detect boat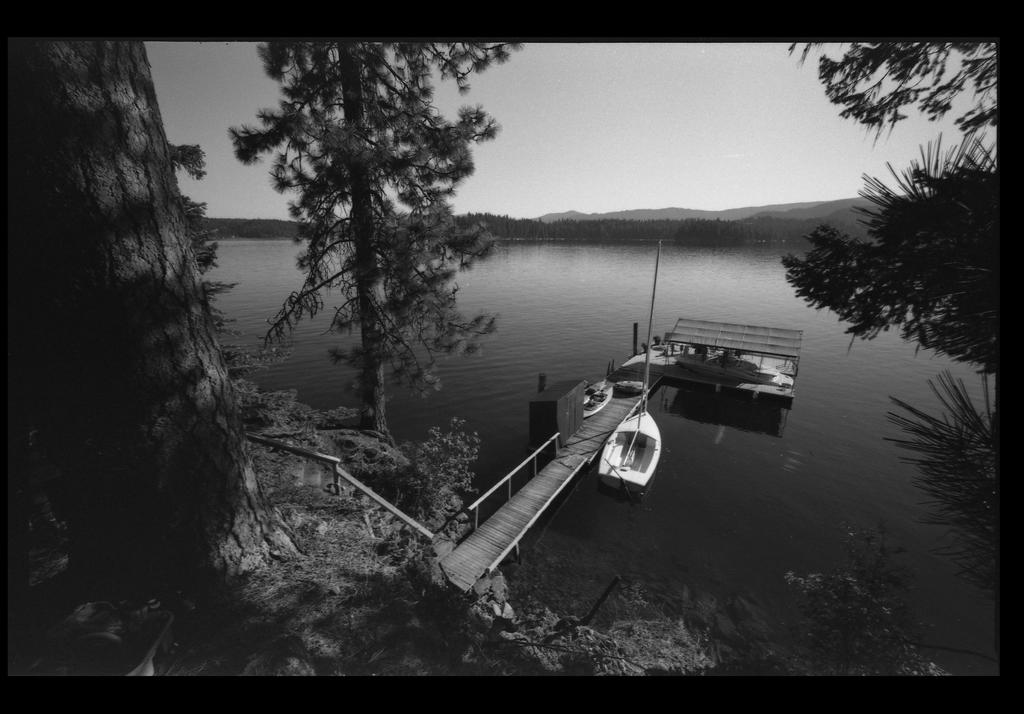
l=602, t=241, r=667, b=491
